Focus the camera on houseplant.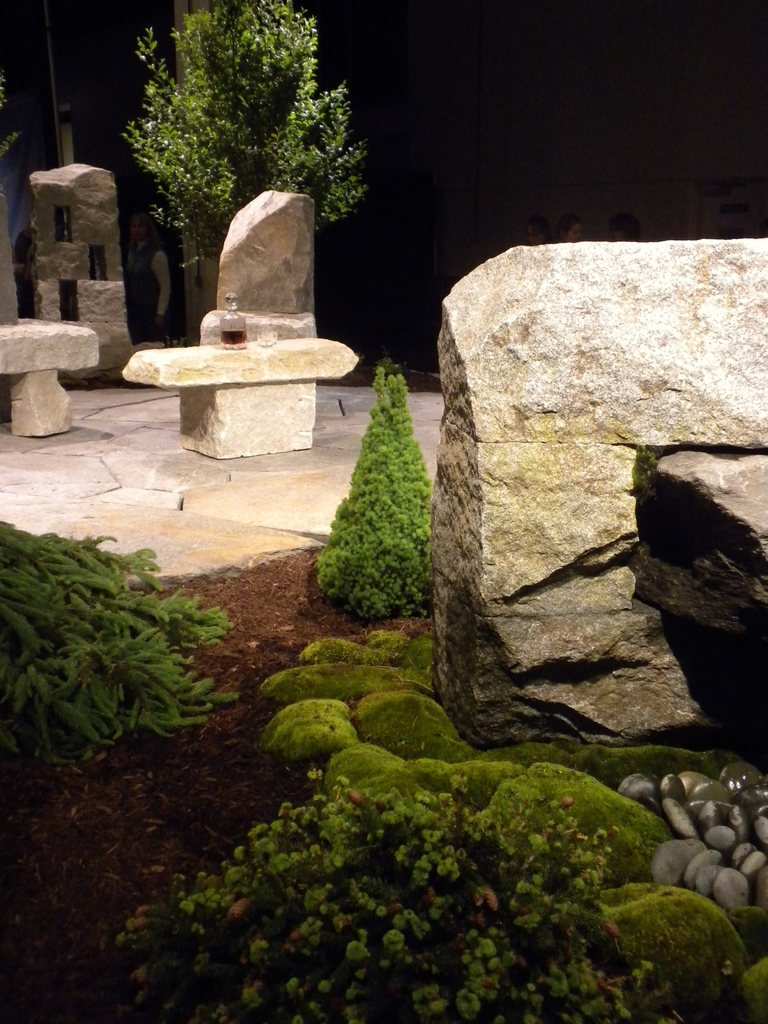
Focus region: (310,363,435,620).
